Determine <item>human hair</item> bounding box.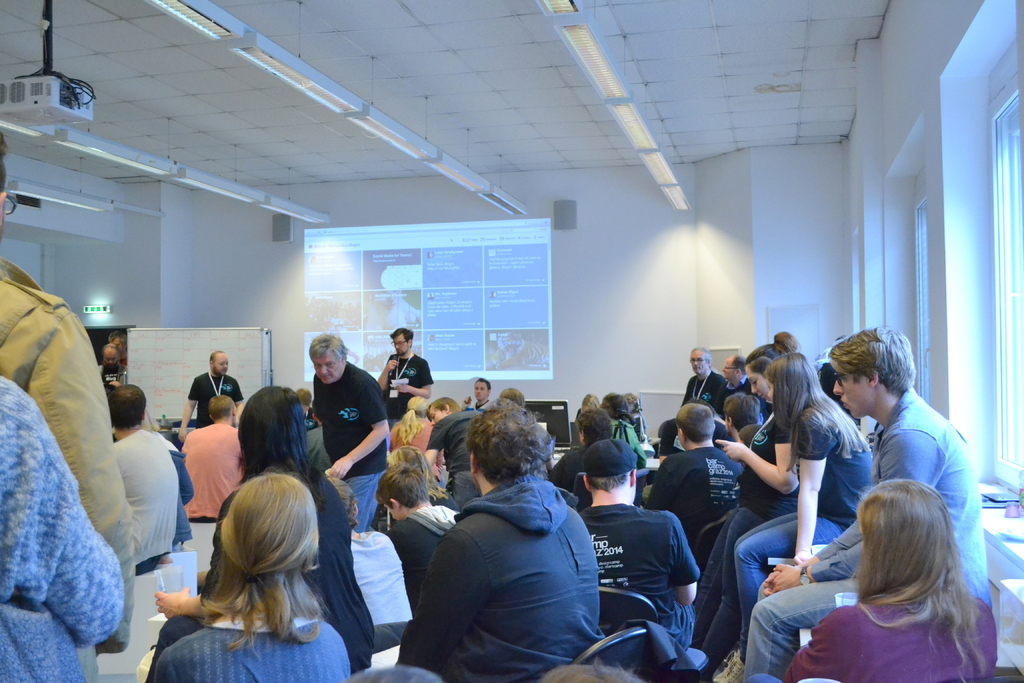
Determined: crop(573, 409, 609, 443).
